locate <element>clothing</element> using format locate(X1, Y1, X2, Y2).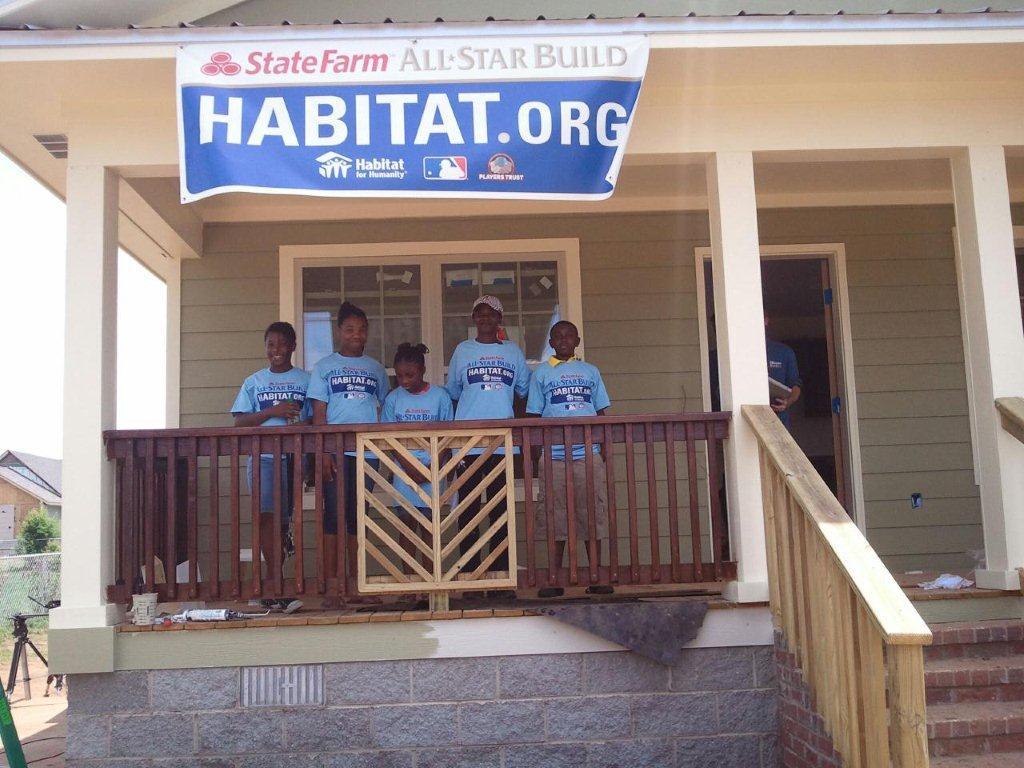
locate(230, 366, 312, 513).
